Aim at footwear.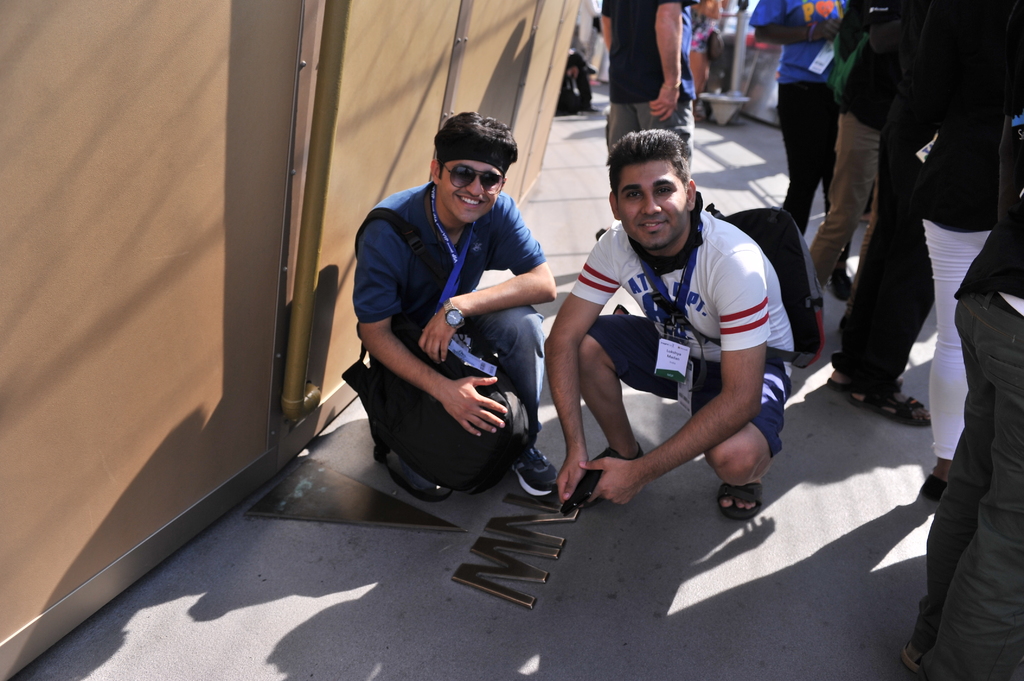
Aimed at <region>513, 443, 563, 498</region>.
